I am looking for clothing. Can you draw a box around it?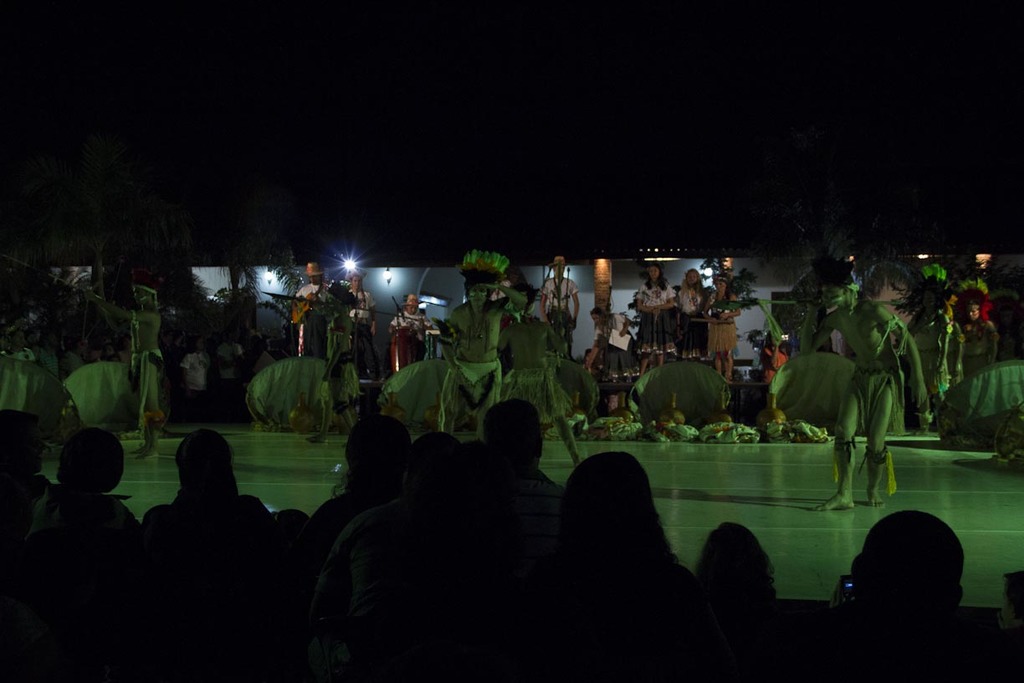
Sure, the bounding box is (left=441, top=362, right=503, bottom=419).
